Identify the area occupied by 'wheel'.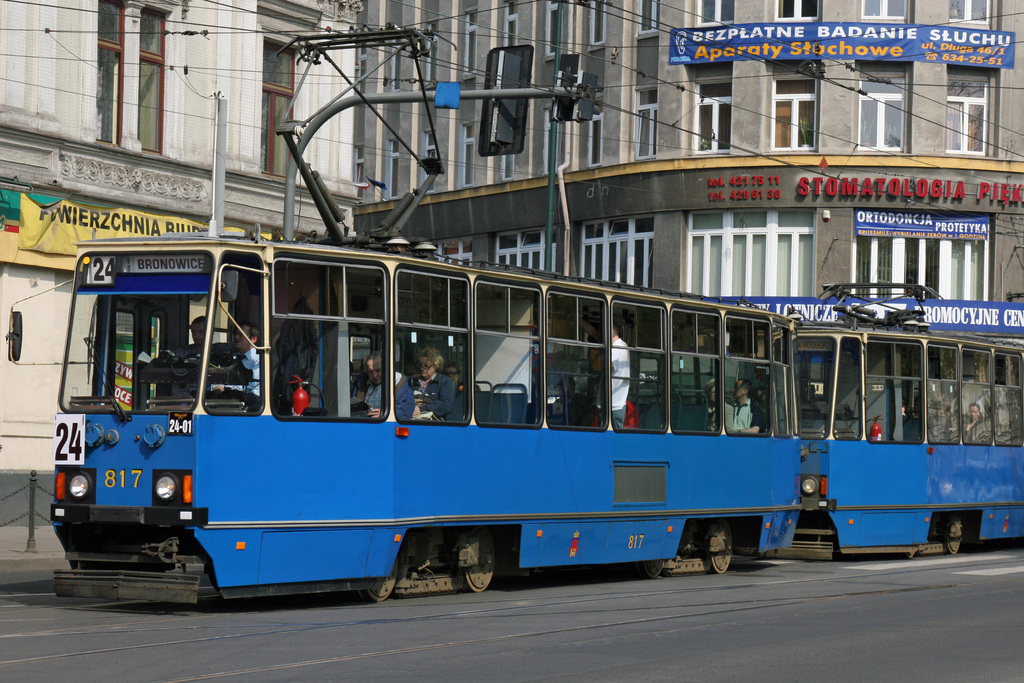
Area: [941,518,962,553].
